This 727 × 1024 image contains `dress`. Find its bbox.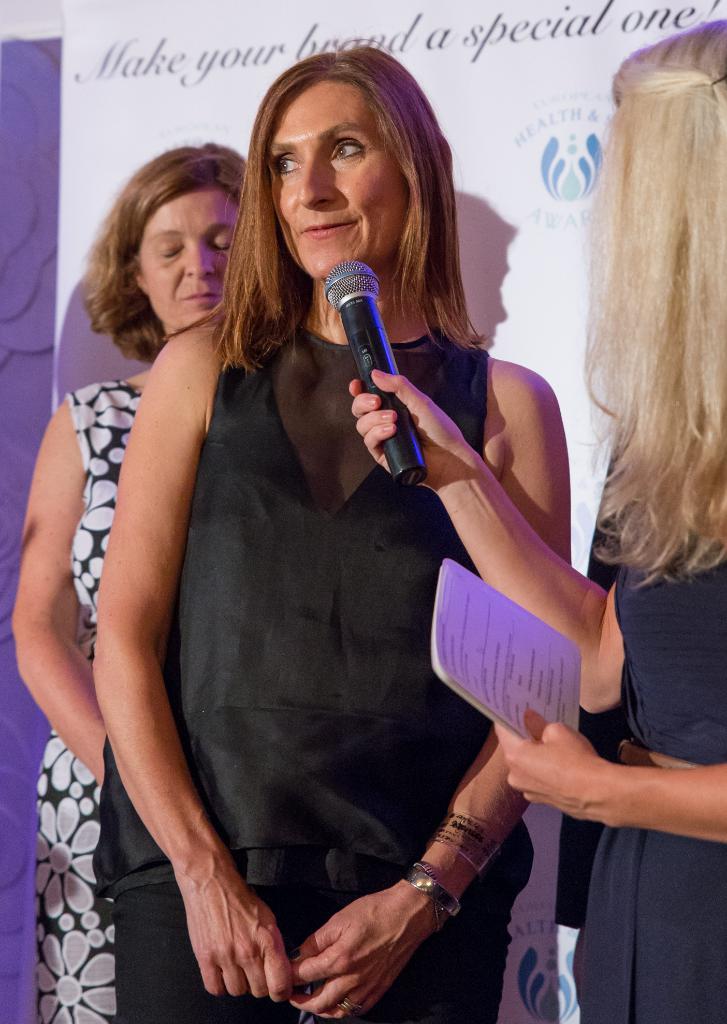
select_region(37, 375, 149, 1023).
